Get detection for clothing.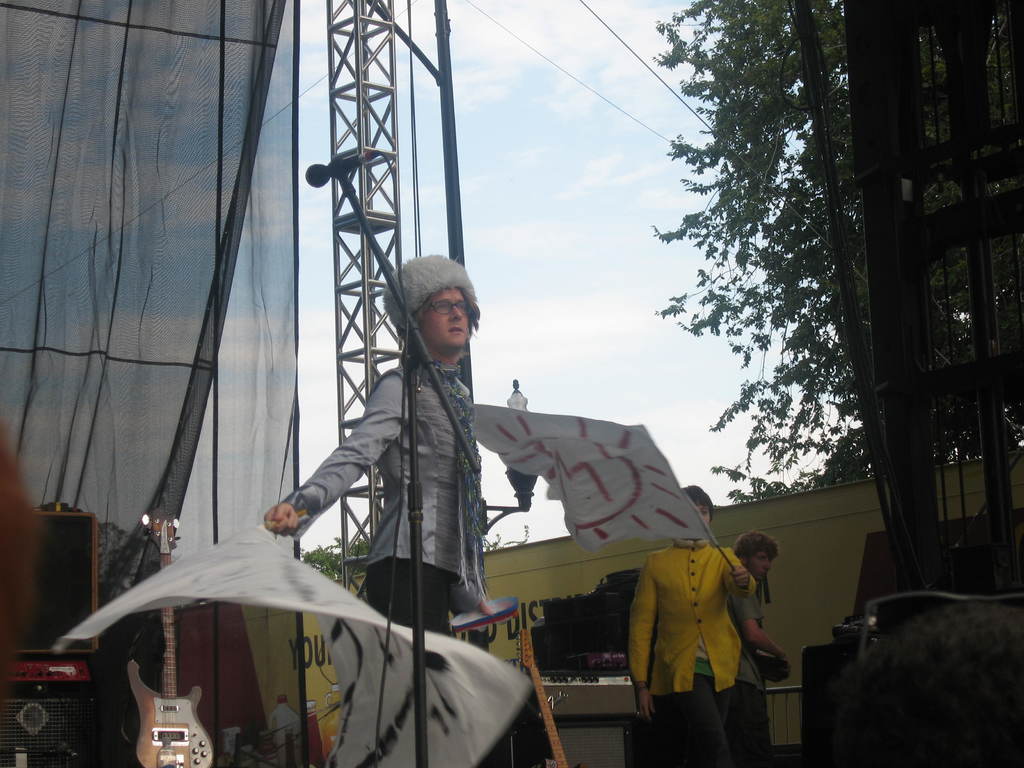
Detection: <region>625, 550, 737, 765</region>.
